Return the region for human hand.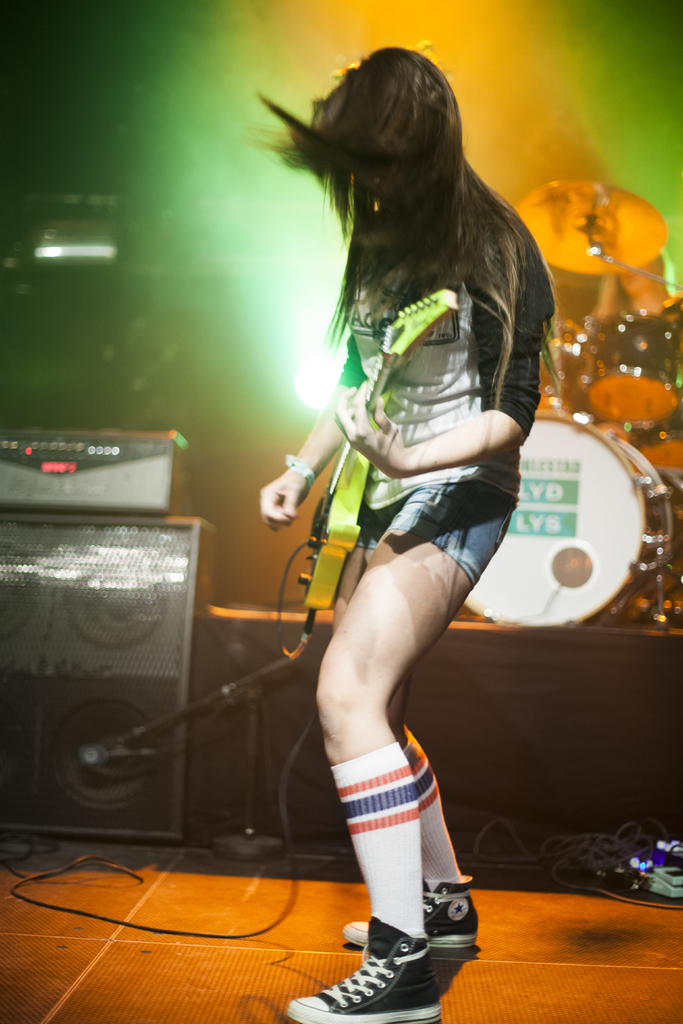
l=265, t=446, r=330, b=519.
